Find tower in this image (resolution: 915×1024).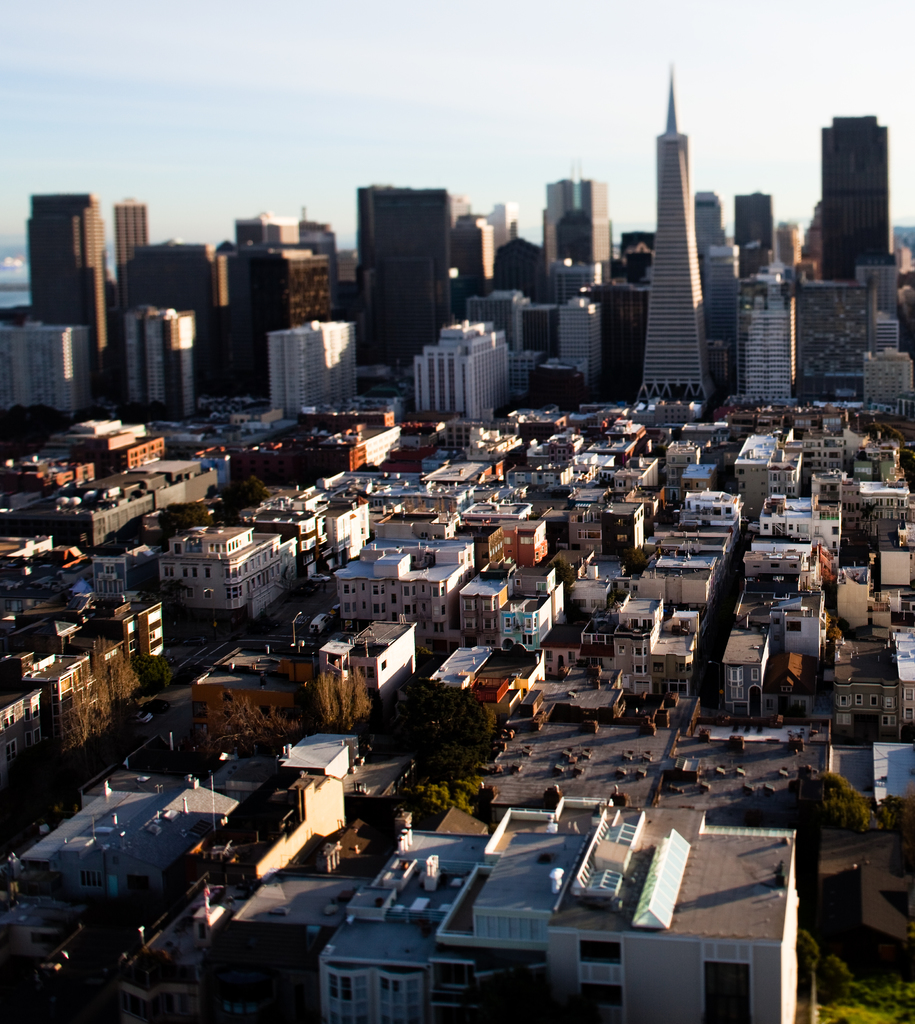
x1=450, y1=209, x2=493, y2=288.
